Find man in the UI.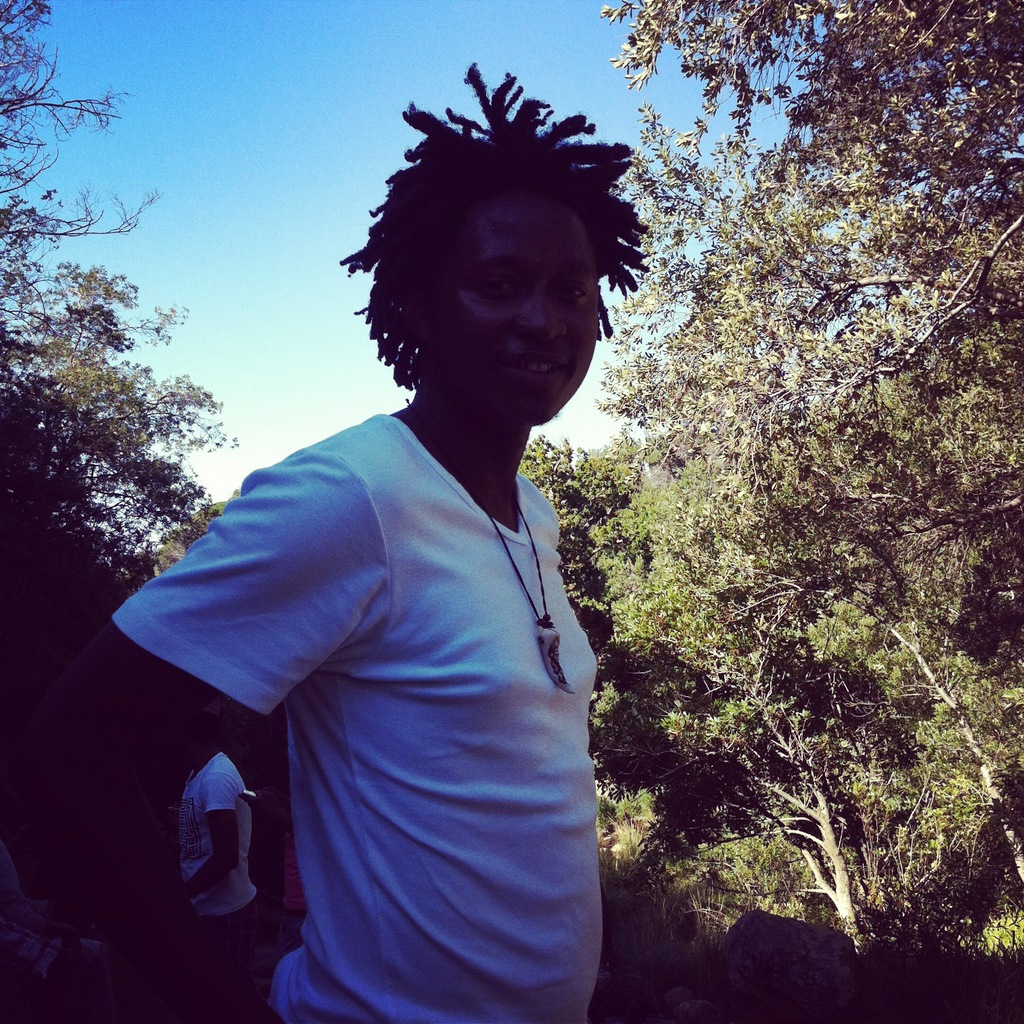
UI element at 82, 60, 646, 1023.
